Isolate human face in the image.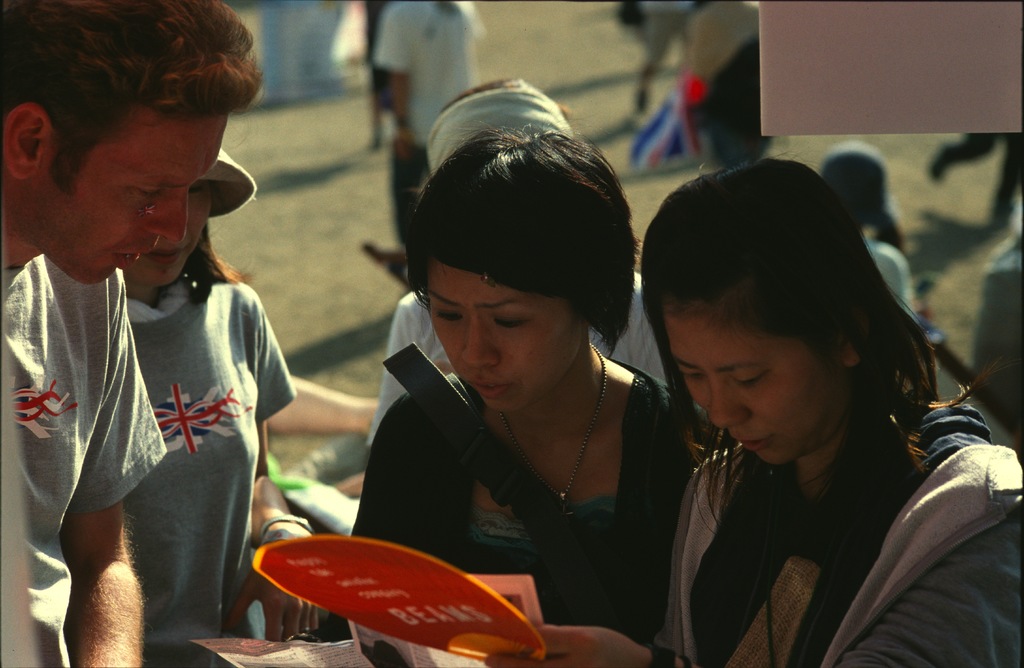
Isolated region: box(125, 182, 215, 281).
